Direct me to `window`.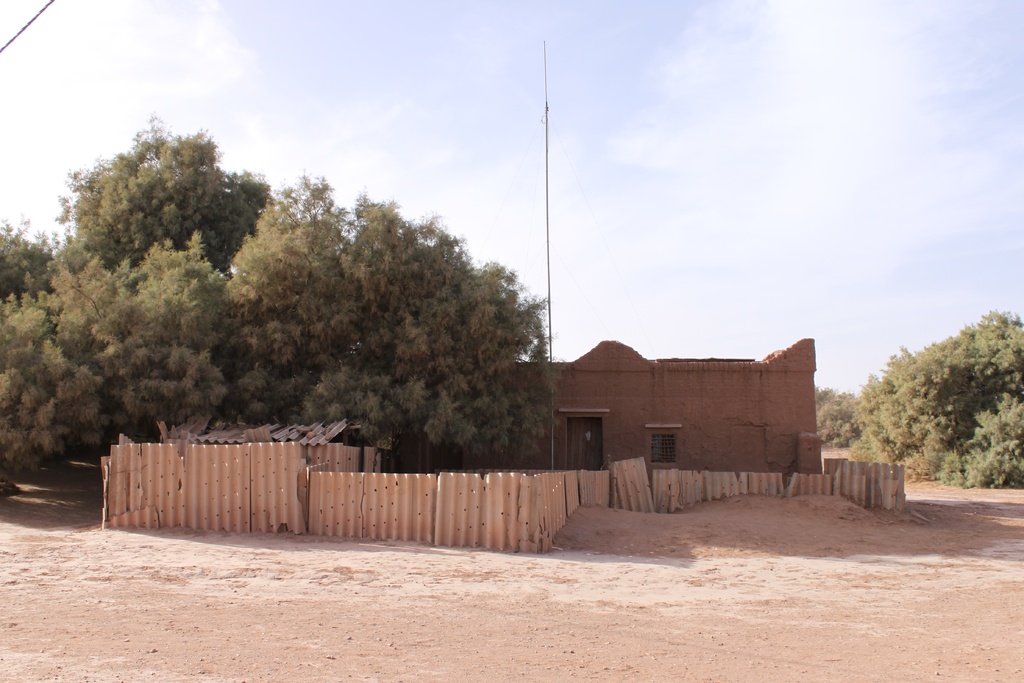
Direction: (649, 431, 681, 461).
